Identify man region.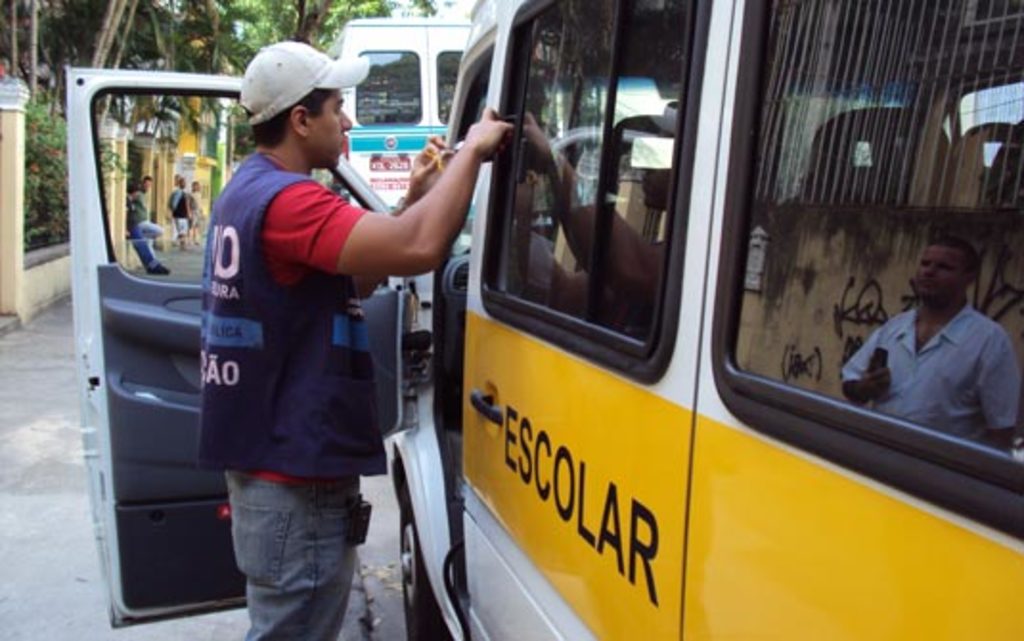
Region: Rect(172, 178, 189, 241).
